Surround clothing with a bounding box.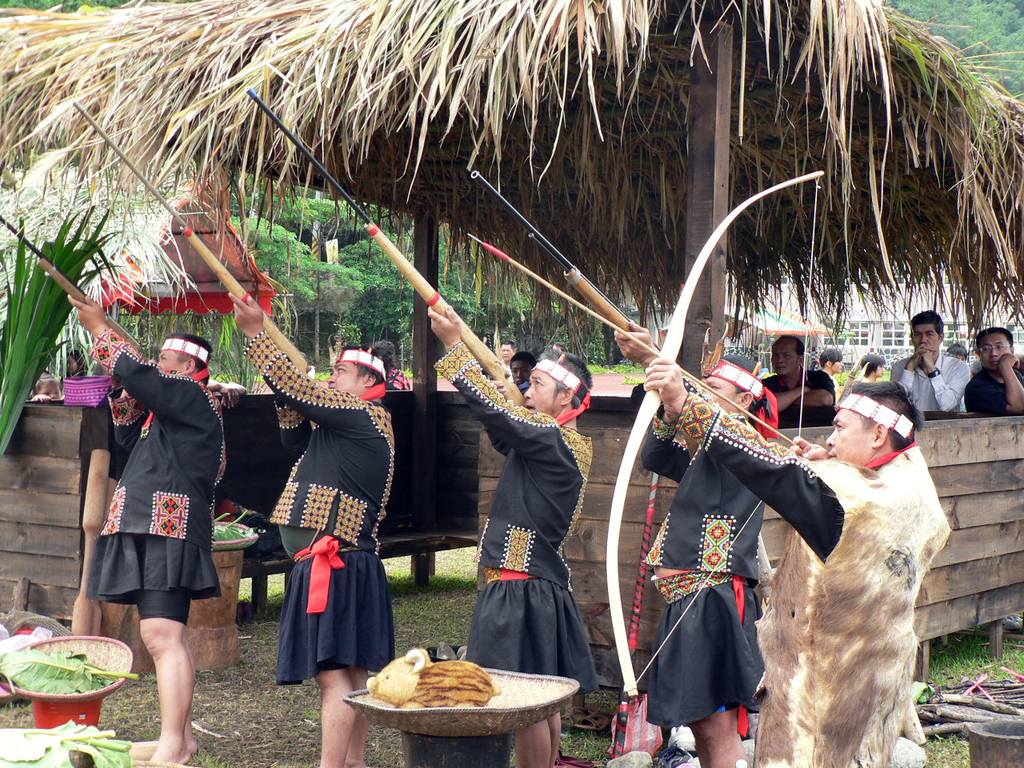
bbox=[240, 325, 398, 689].
